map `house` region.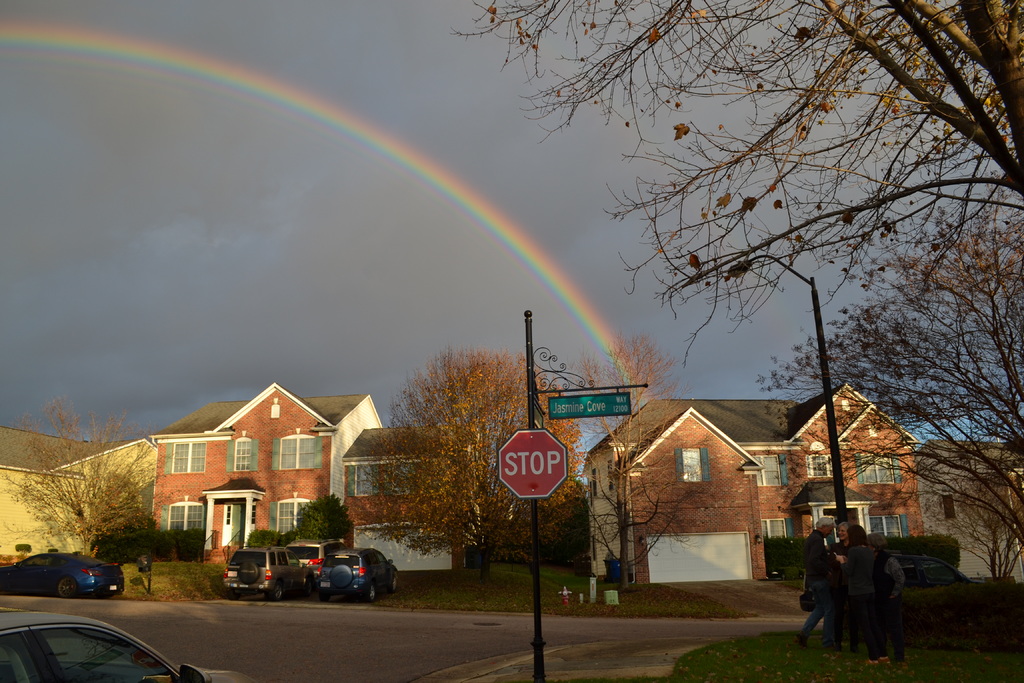
Mapped to crop(593, 395, 924, 602).
